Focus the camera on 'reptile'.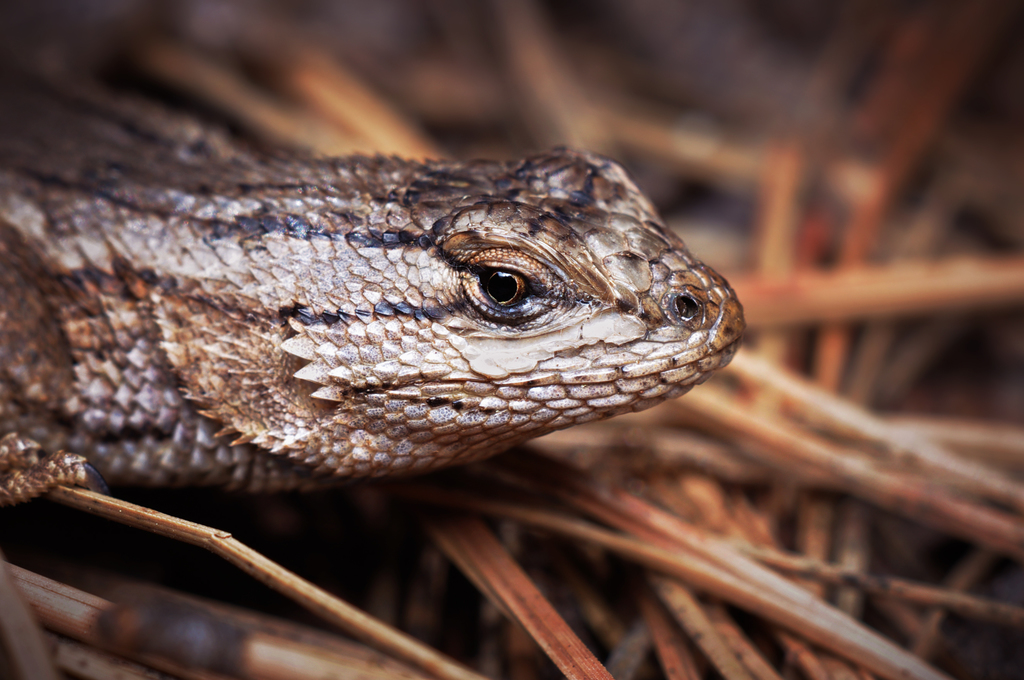
Focus region: (0, 0, 762, 517).
